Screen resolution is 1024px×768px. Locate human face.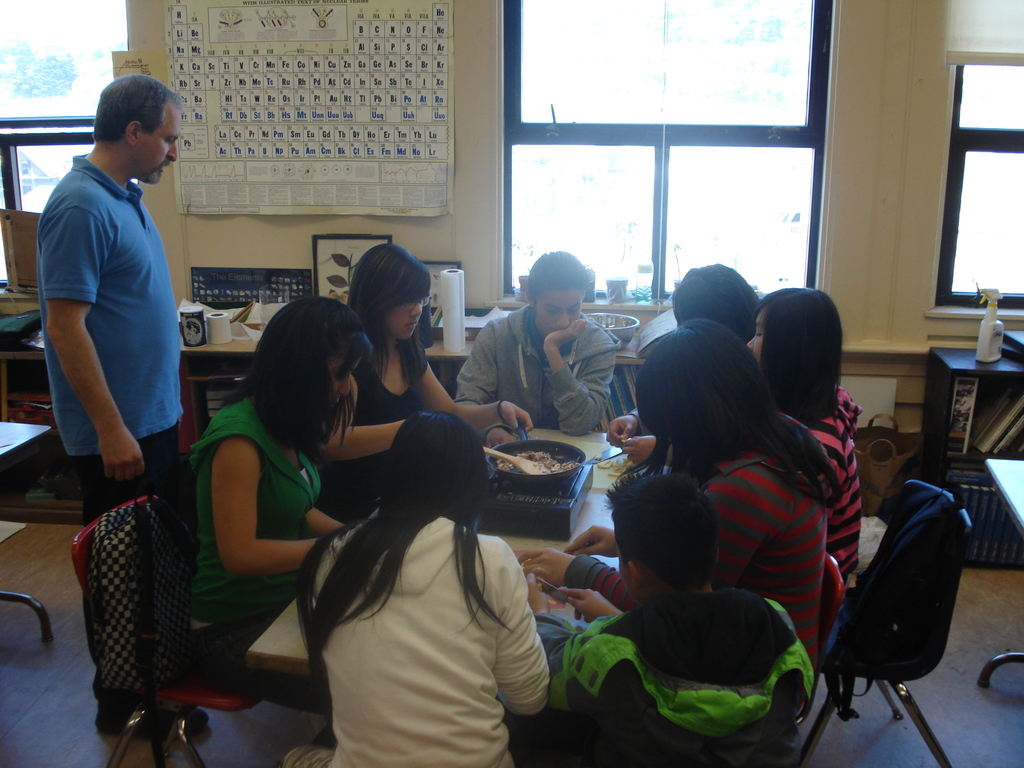
[540,291,580,334].
